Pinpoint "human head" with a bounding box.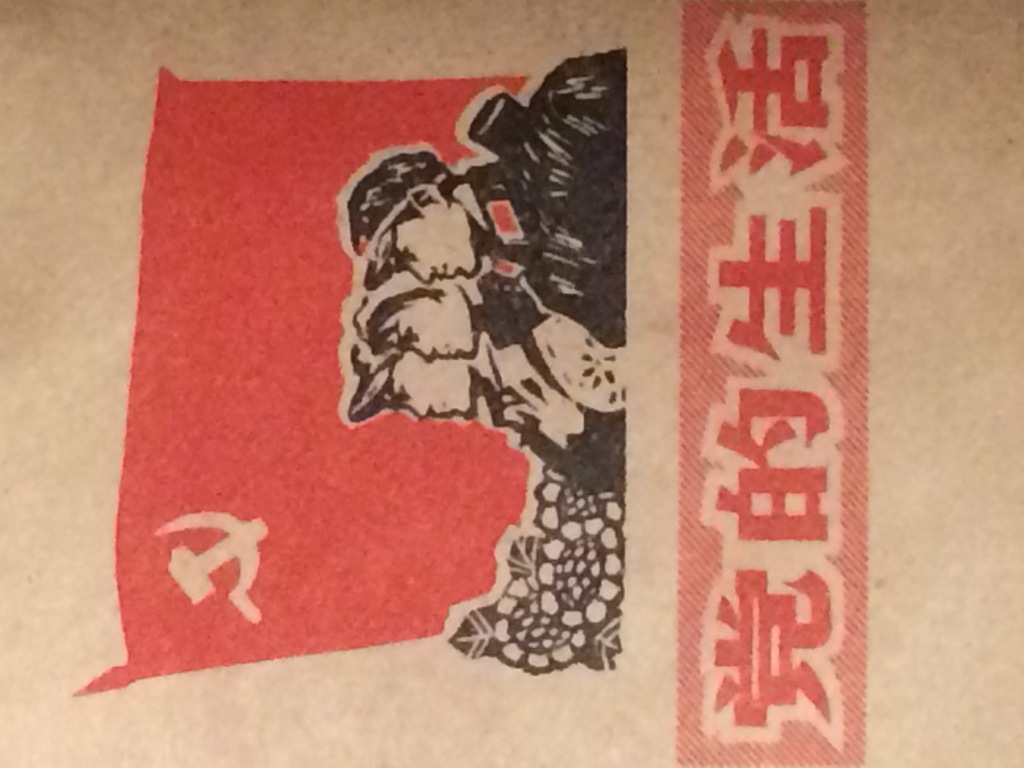
<region>353, 142, 460, 281</region>.
